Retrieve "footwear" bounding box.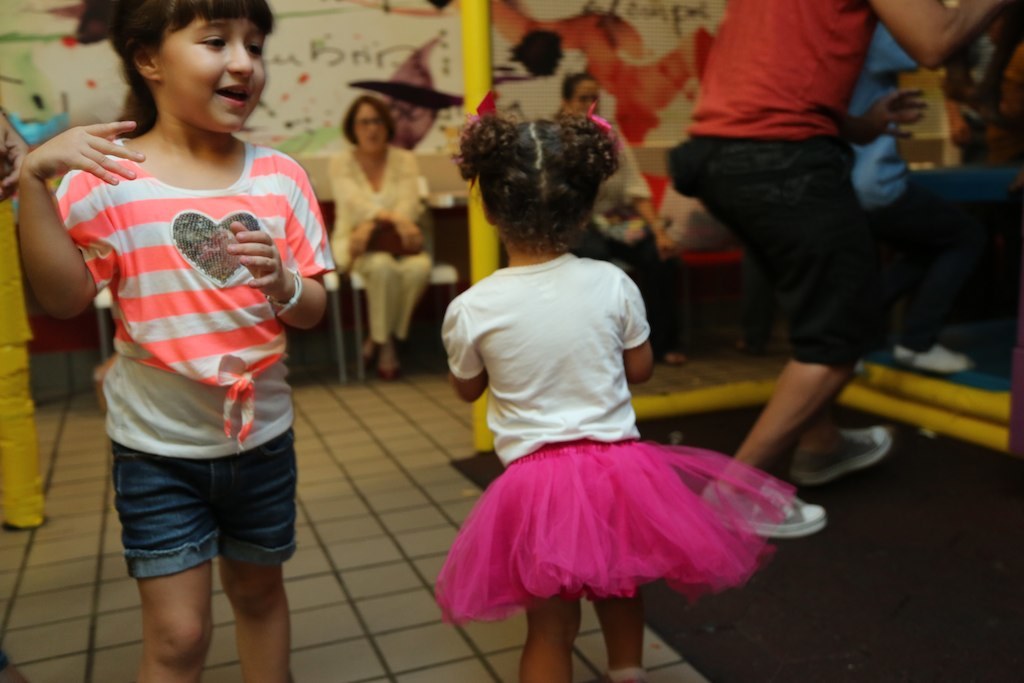
Bounding box: bbox(791, 422, 895, 486).
